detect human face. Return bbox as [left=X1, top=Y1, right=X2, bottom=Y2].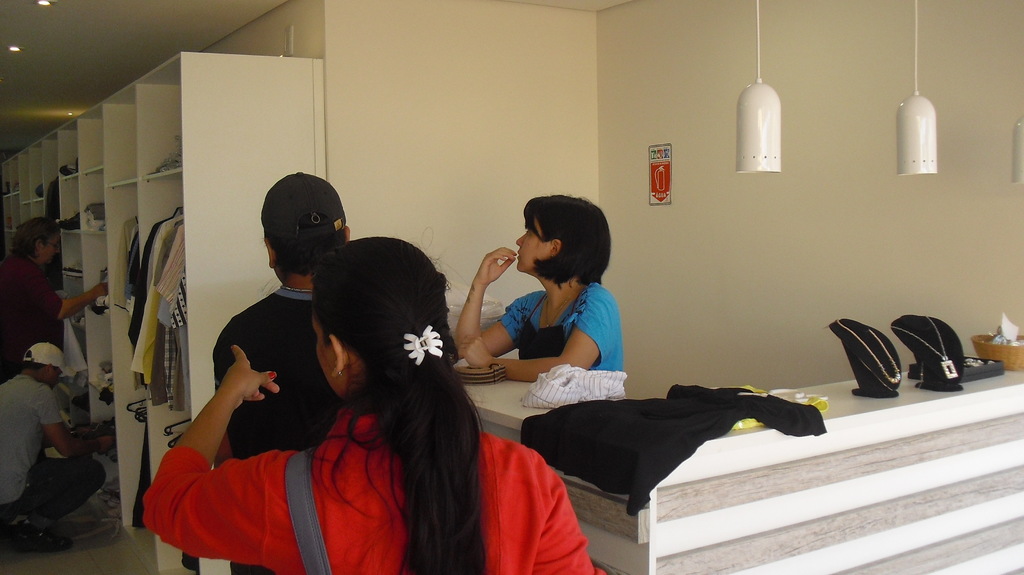
[left=514, top=219, right=551, bottom=271].
